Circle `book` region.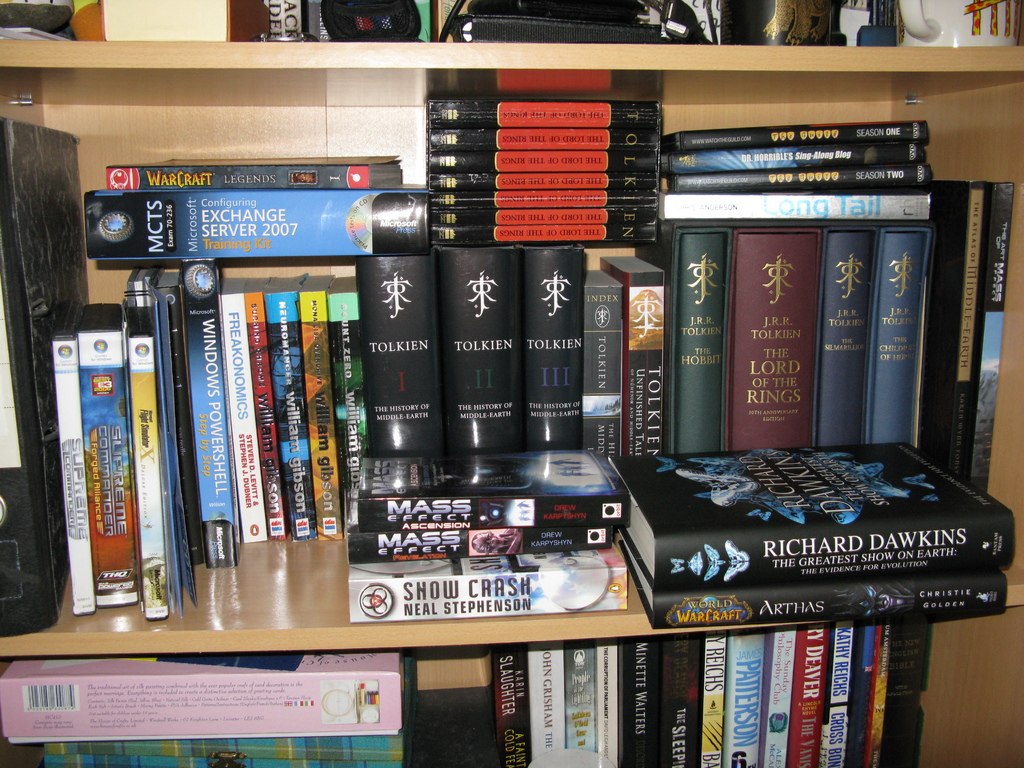
Region: 621/527/1007/632.
